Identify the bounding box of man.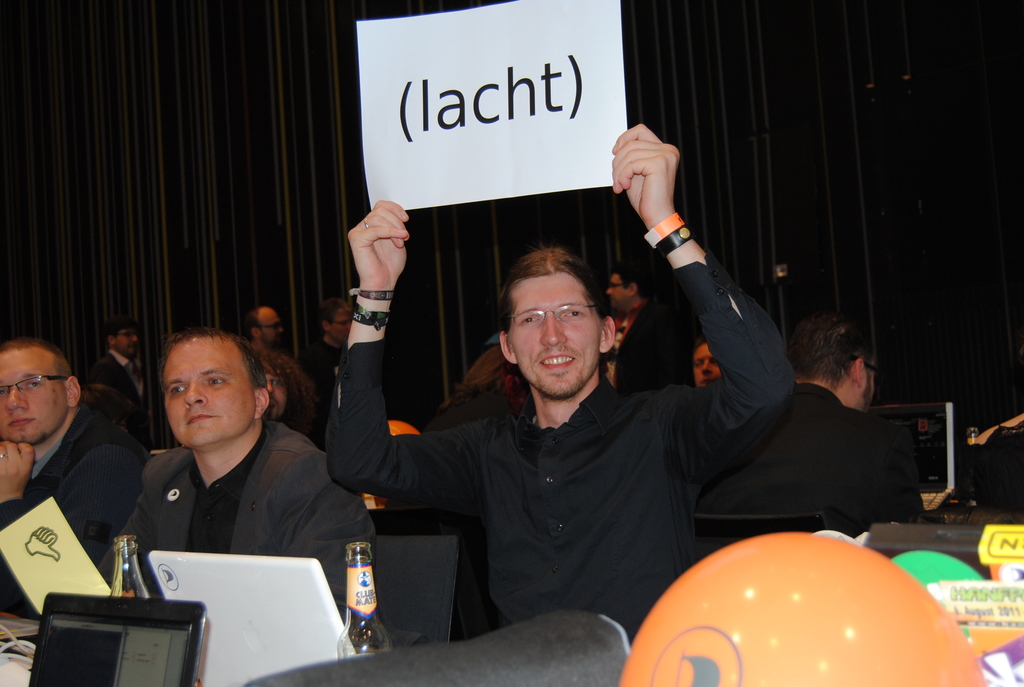
detection(436, 360, 539, 430).
